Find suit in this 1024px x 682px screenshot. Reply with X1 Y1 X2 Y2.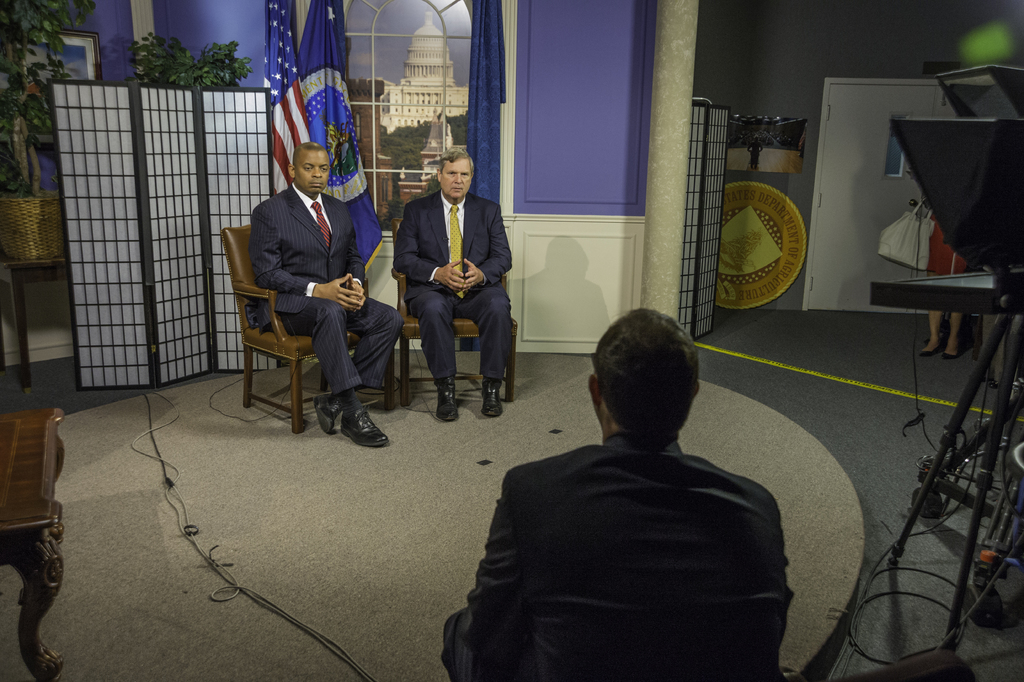
388 153 515 413.
